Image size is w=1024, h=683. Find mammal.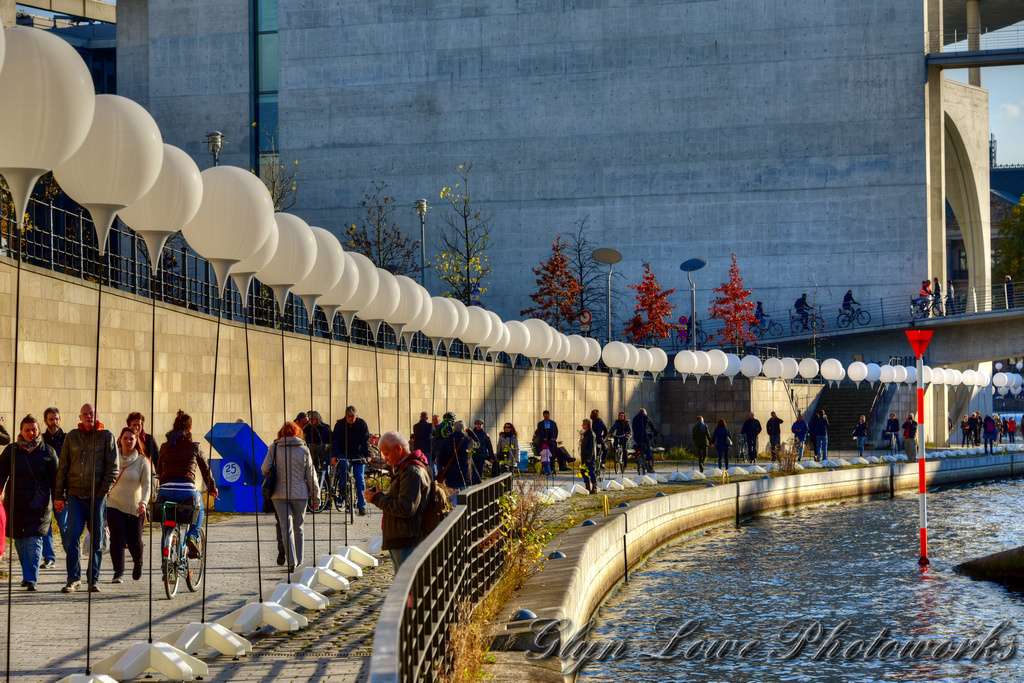
BBox(114, 415, 153, 548).
